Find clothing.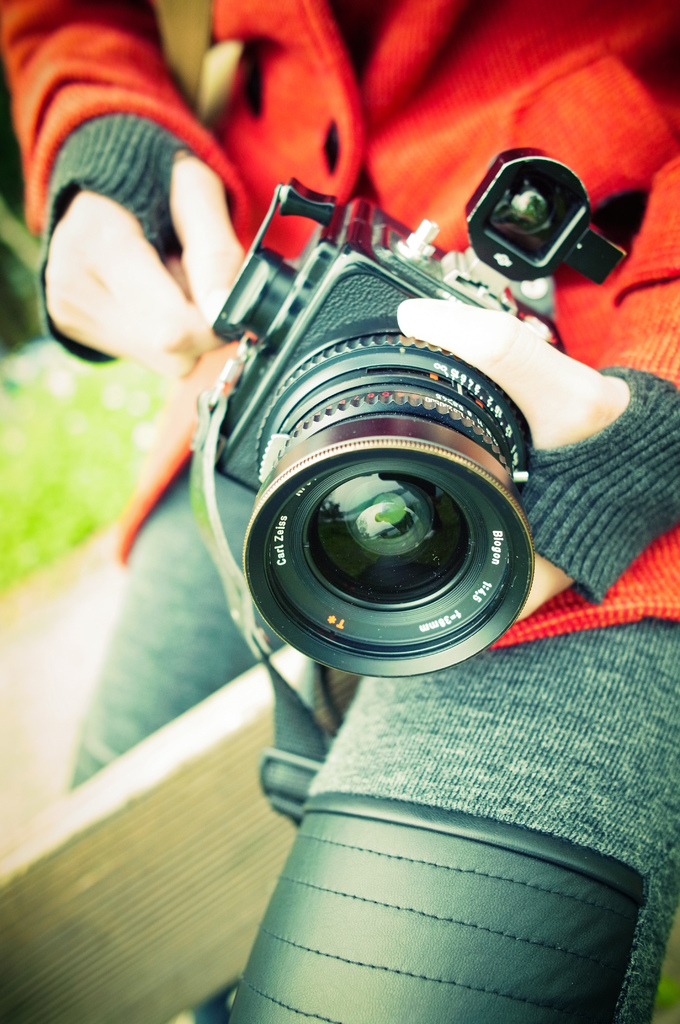
{"x1": 0, "y1": 0, "x2": 679, "y2": 648}.
